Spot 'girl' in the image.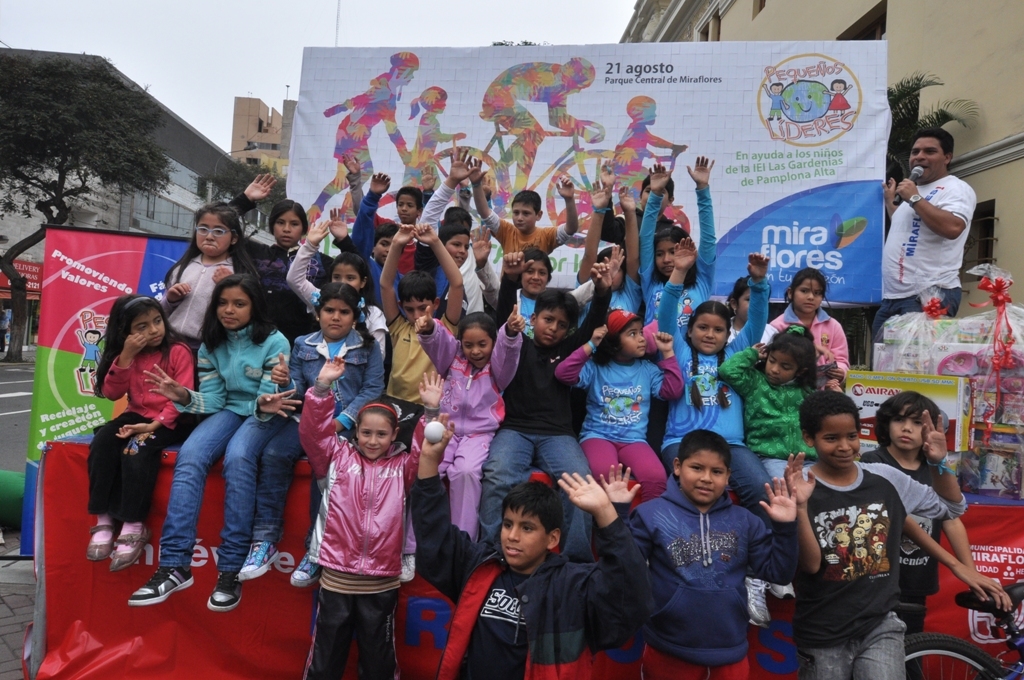
'girl' found at <bbox>237, 284, 387, 586</bbox>.
